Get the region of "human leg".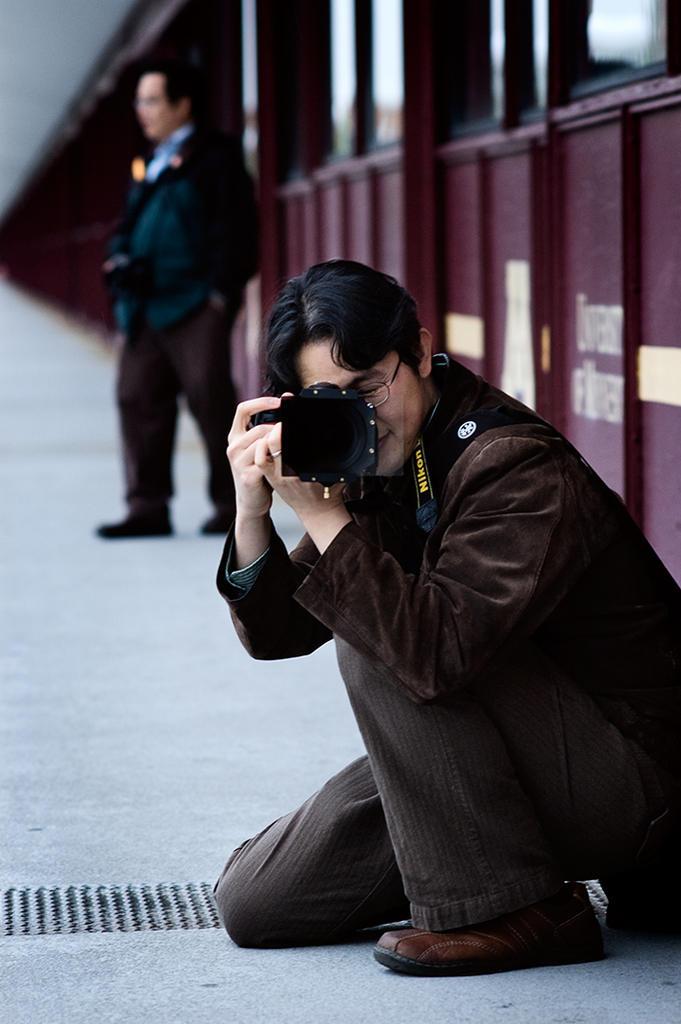
x1=215, y1=744, x2=401, y2=951.
